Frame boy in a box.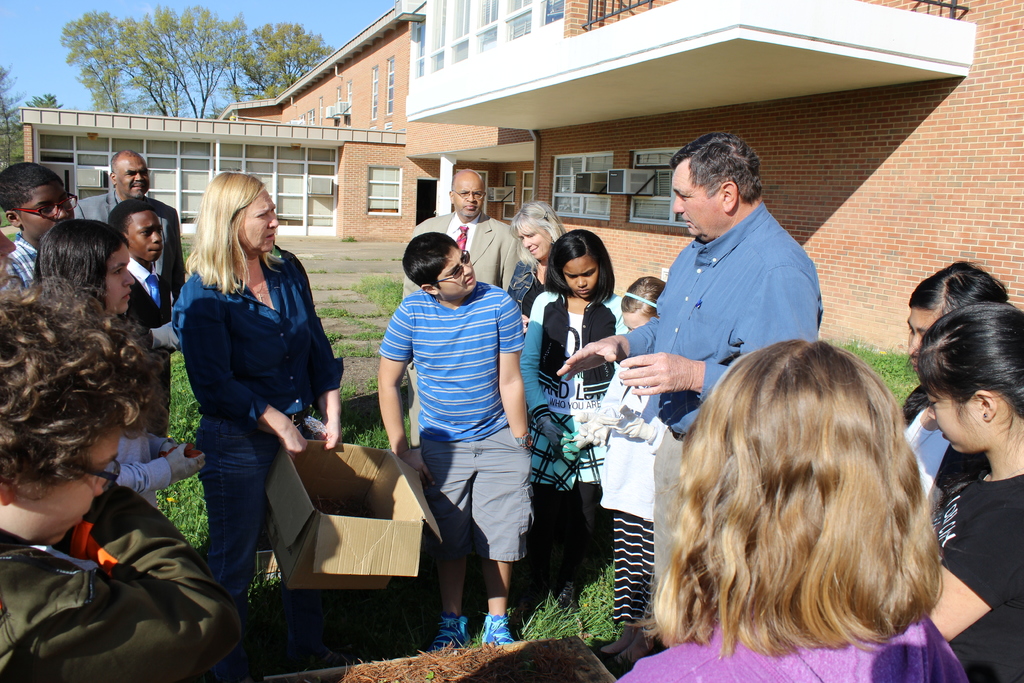
[0,162,90,288].
